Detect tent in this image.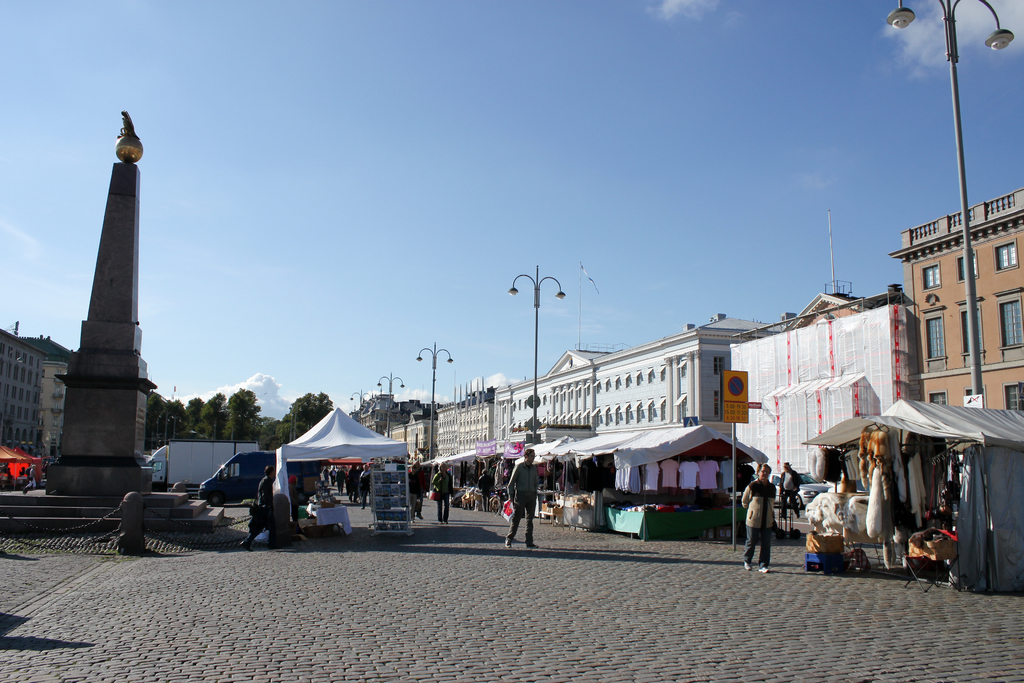
Detection: bbox=(799, 361, 1015, 582).
